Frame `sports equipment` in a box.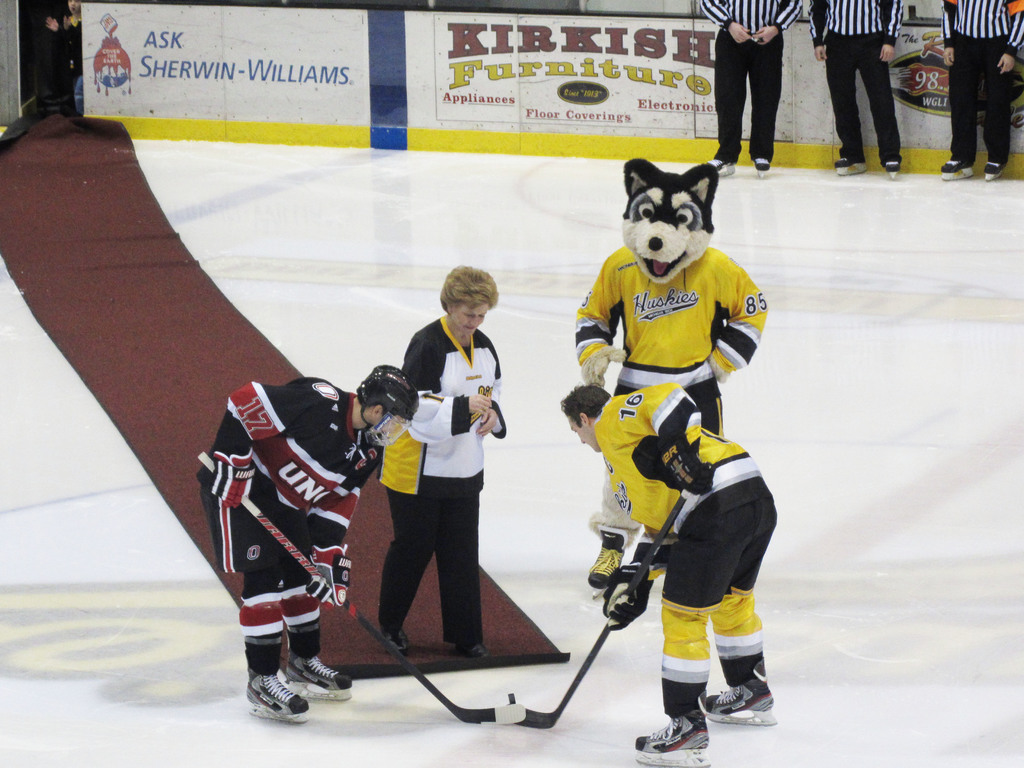
x1=207 y1=451 x2=252 y2=508.
